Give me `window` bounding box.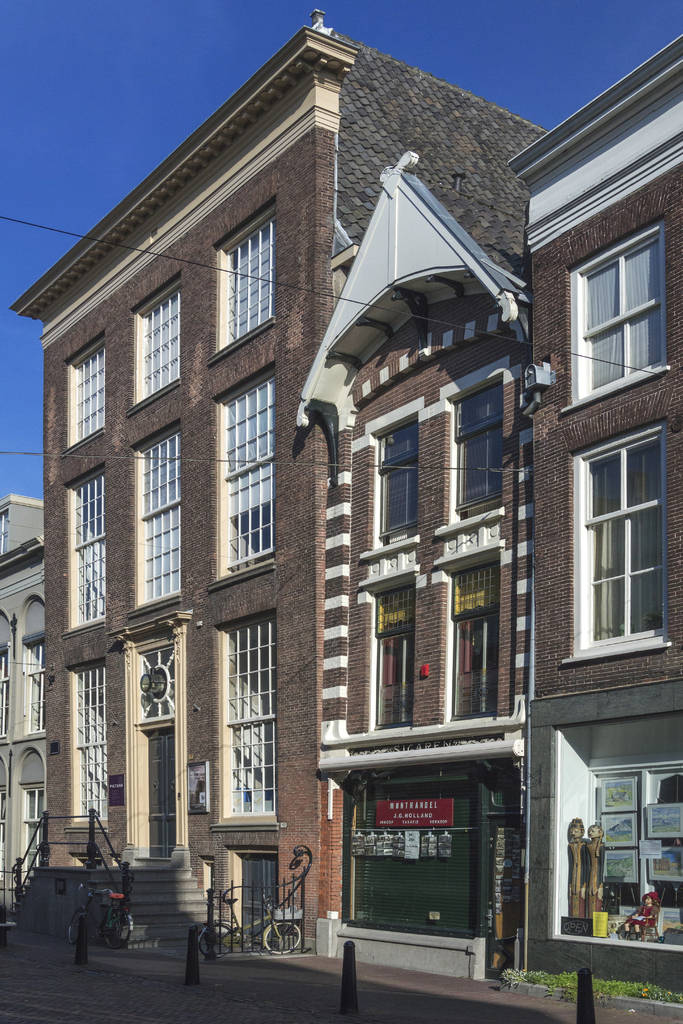
[x1=76, y1=659, x2=103, y2=824].
